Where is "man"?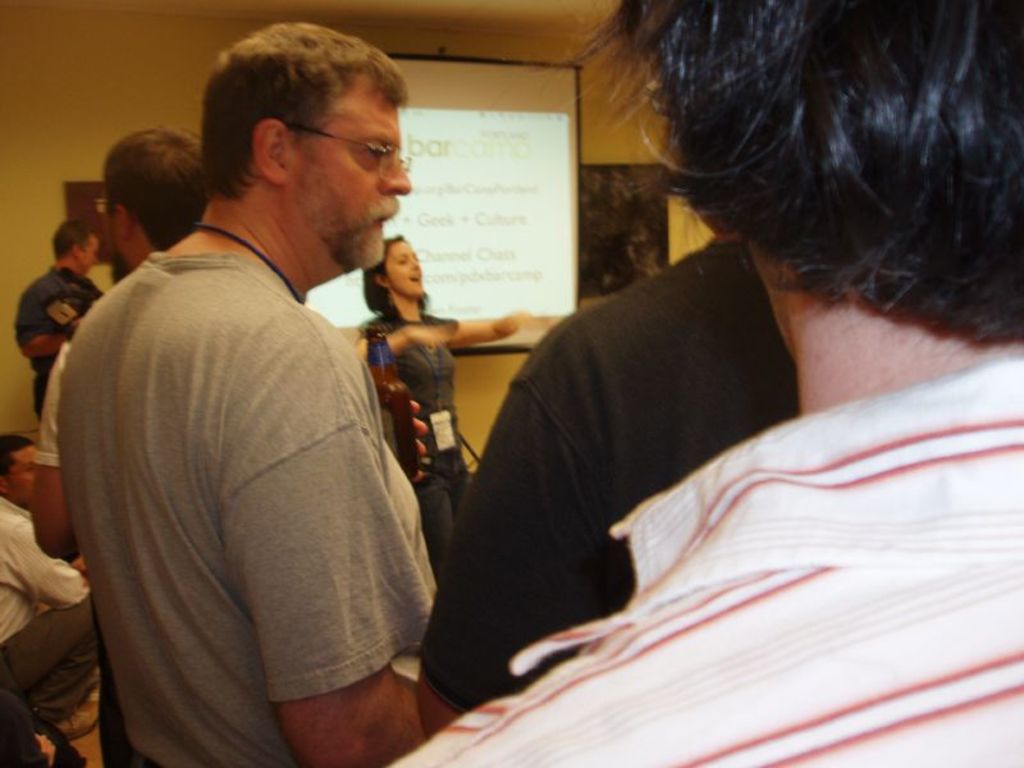
select_region(0, 433, 101, 733).
